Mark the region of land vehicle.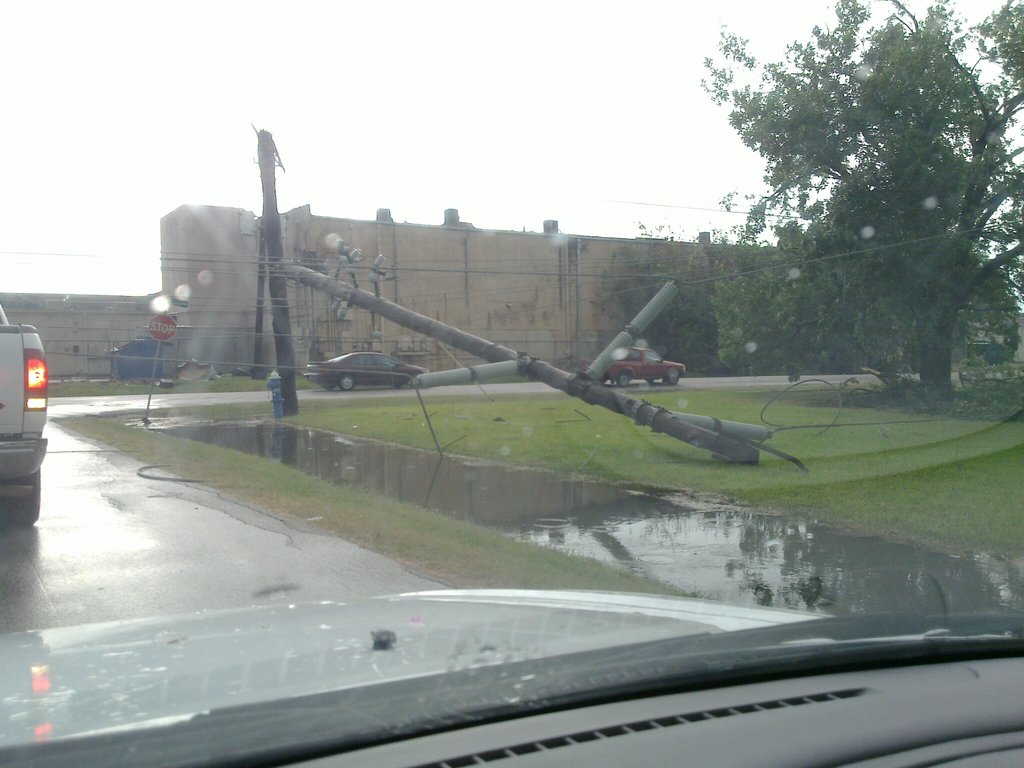
Region: l=0, t=0, r=1023, b=767.
